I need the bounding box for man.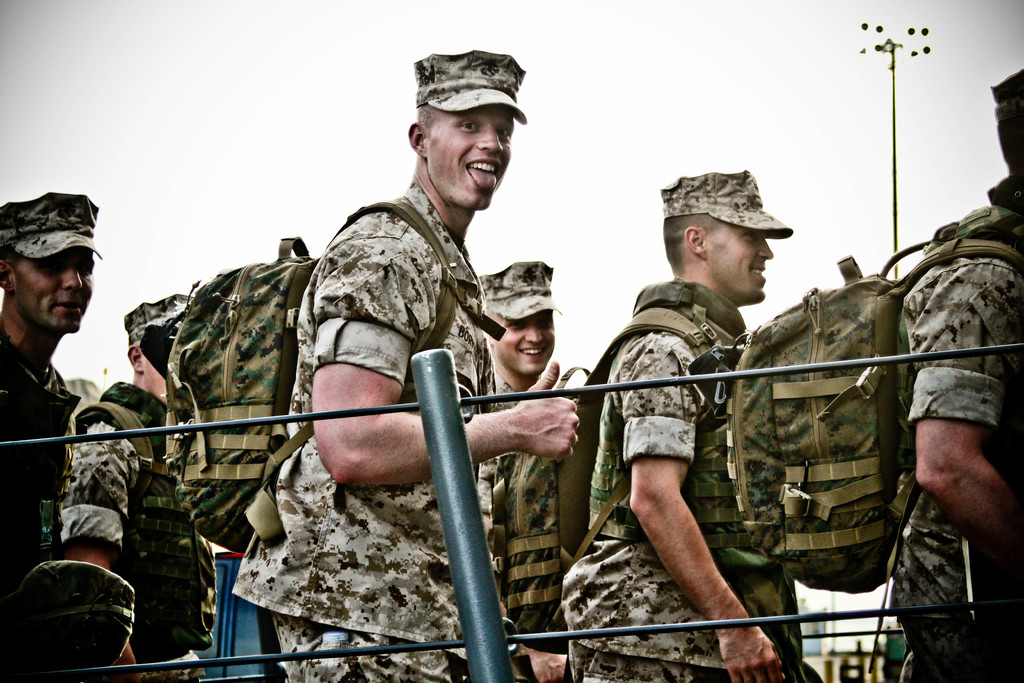
Here it is: box(892, 64, 1023, 682).
